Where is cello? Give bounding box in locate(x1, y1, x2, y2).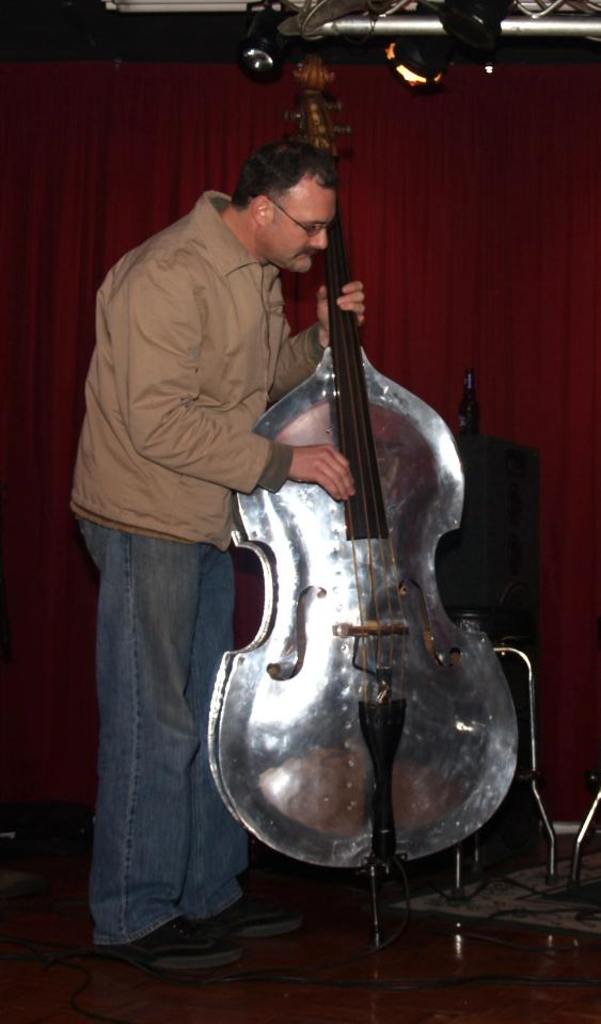
locate(205, 61, 525, 935).
